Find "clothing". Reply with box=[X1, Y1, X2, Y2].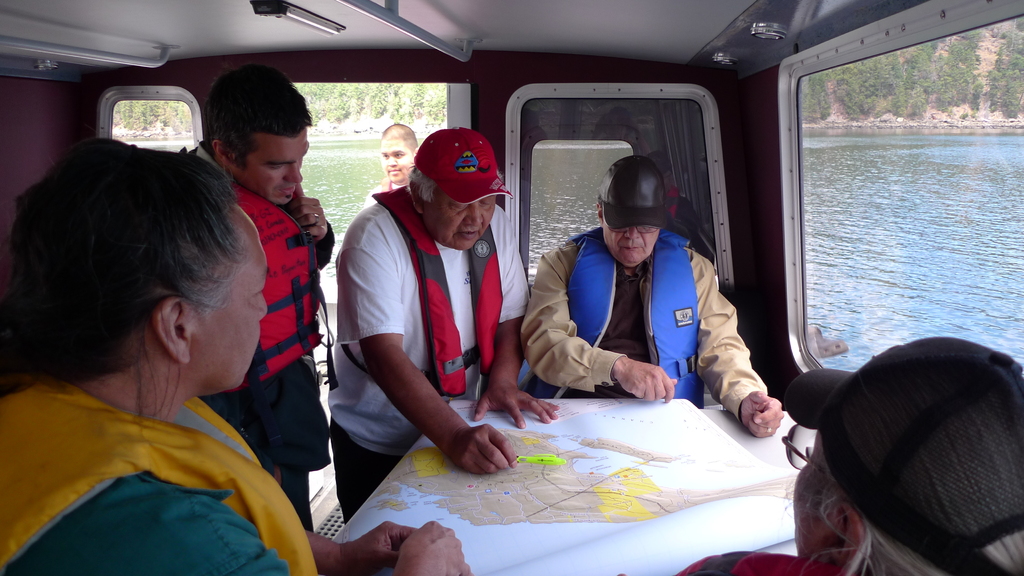
box=[367, 172, 393, 216].
